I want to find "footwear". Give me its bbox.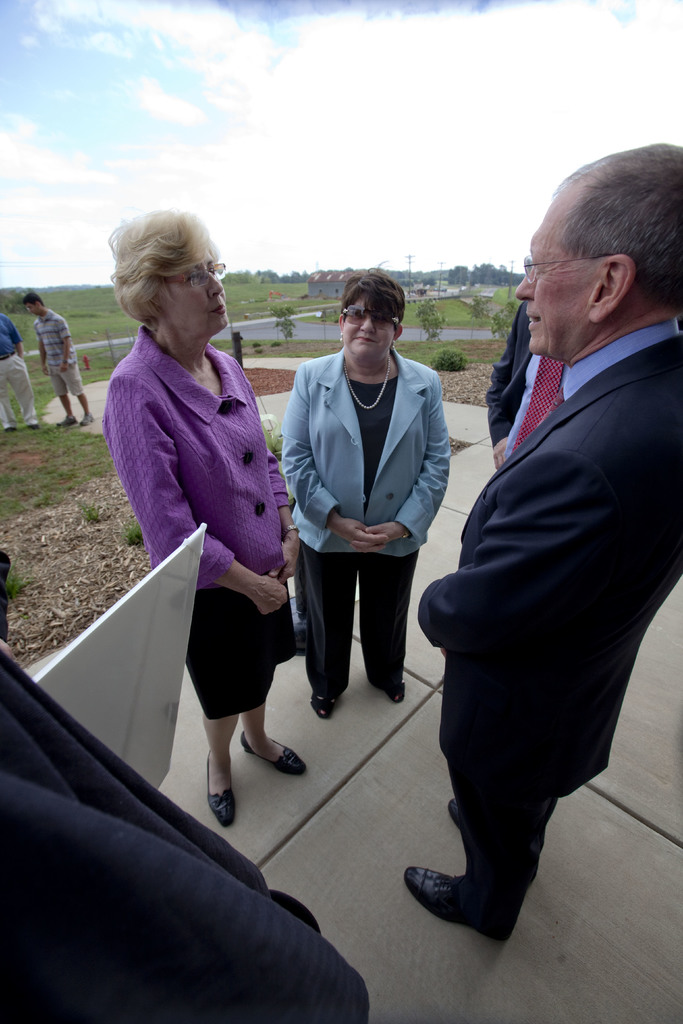
[402,865,512,949].
